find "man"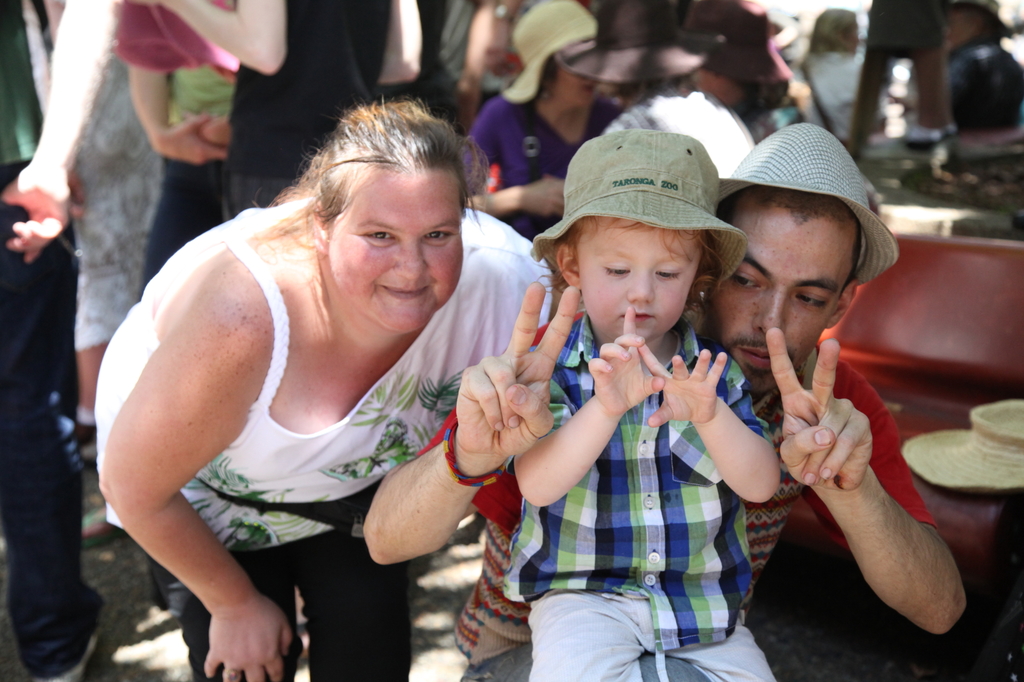
[left=364, top=125, right=966, bottom=681]
